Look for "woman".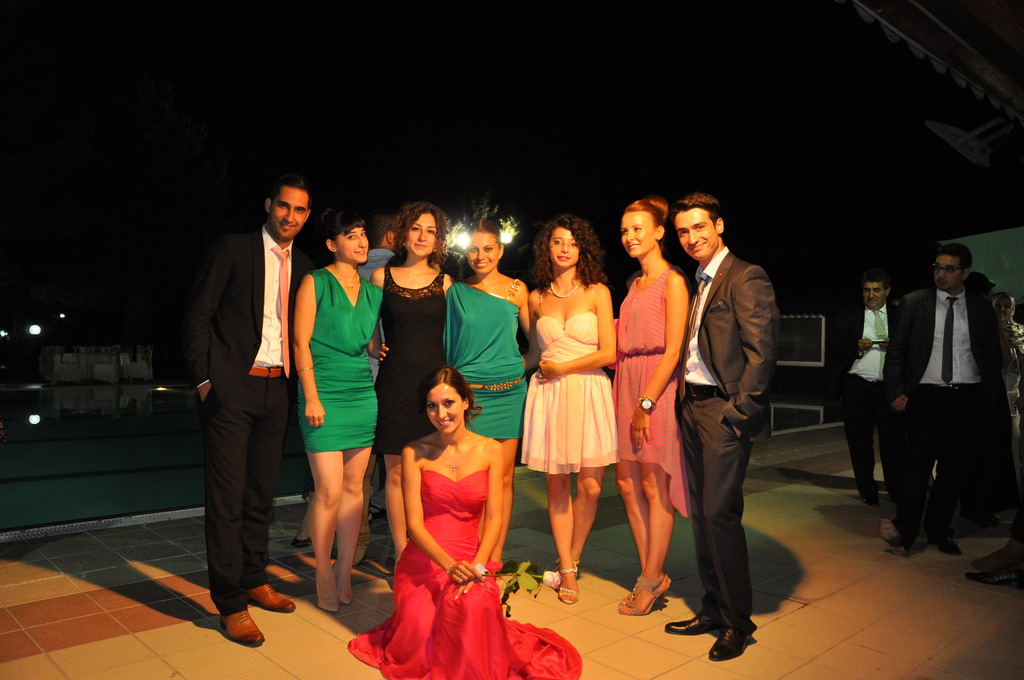
Found: bbox(378, 353, 530, 668).
